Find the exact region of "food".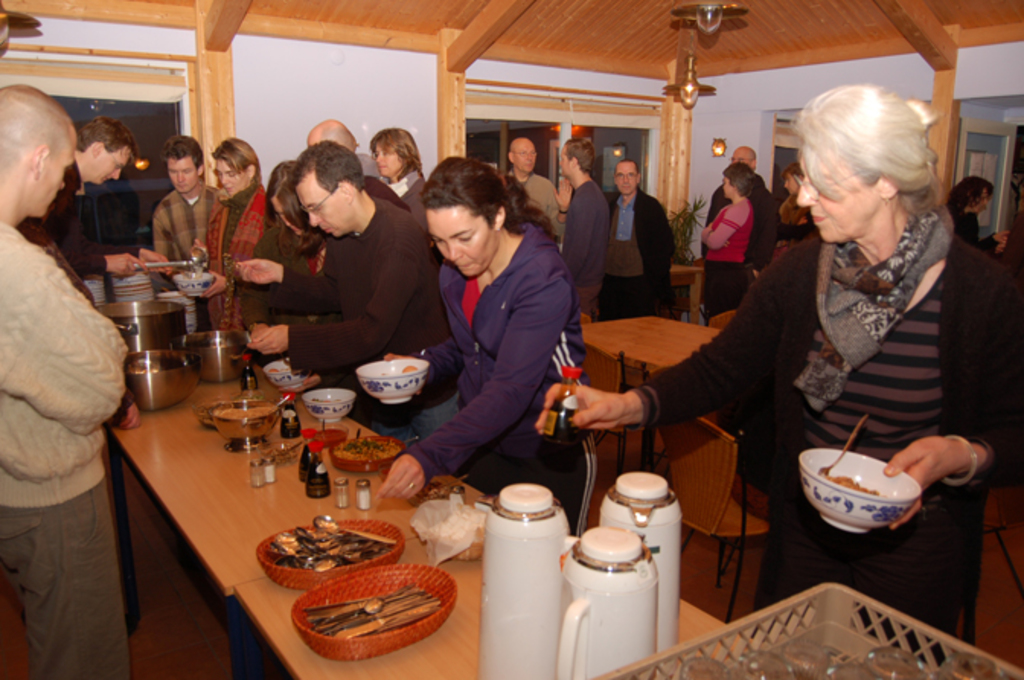
Exact region: rect(181, 264, 204, 284).
